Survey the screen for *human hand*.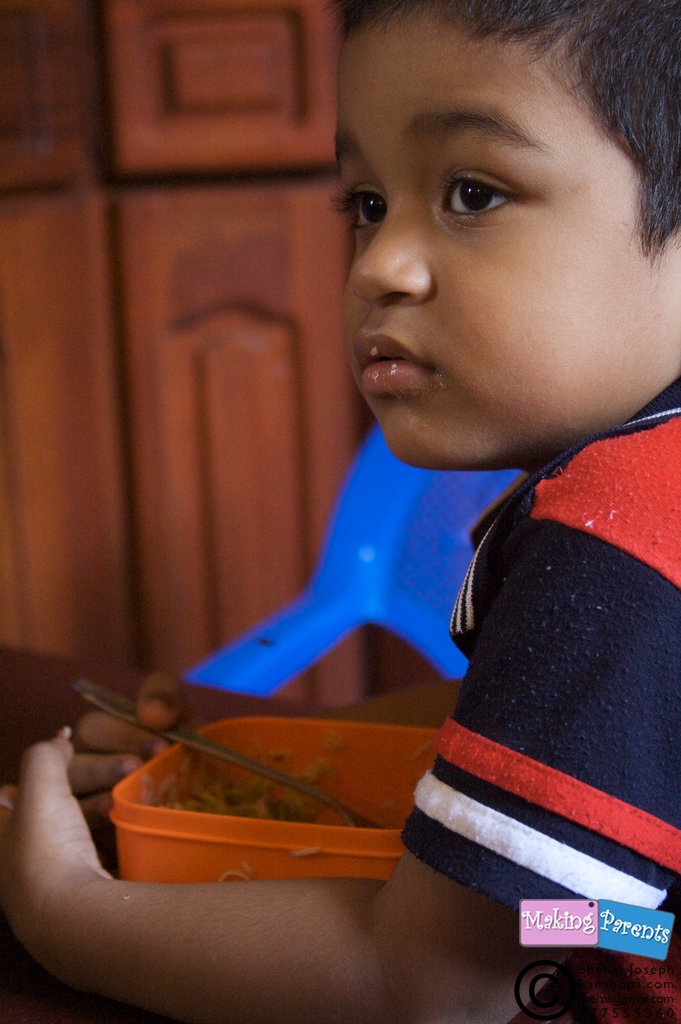
Survey found: [65,672,211,852].
